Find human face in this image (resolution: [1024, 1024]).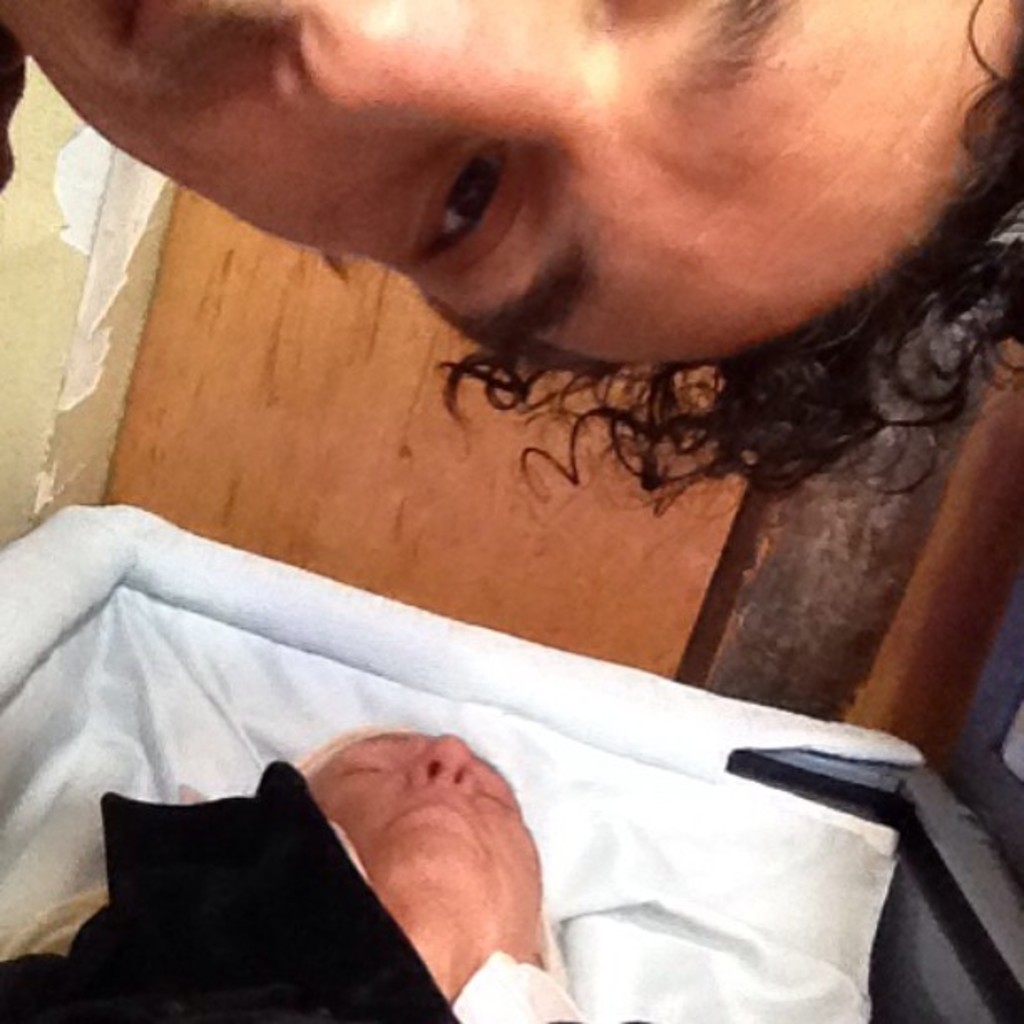
x1=301, y1=741, x2=544, y2=997.
